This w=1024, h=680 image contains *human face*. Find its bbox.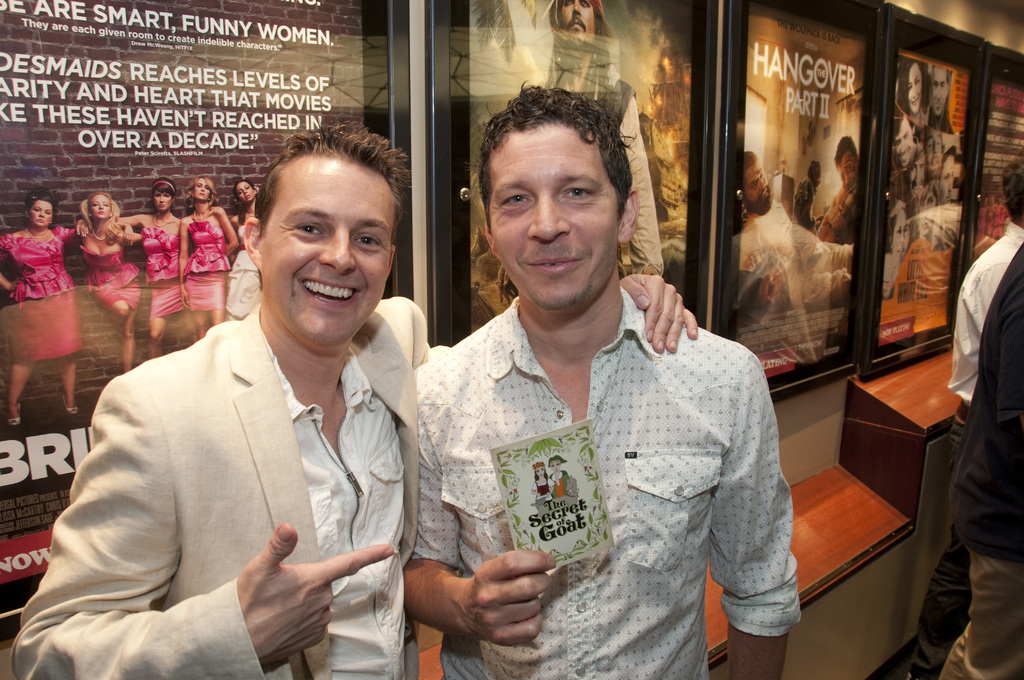
bbox=(924, 131, 943, 179).
